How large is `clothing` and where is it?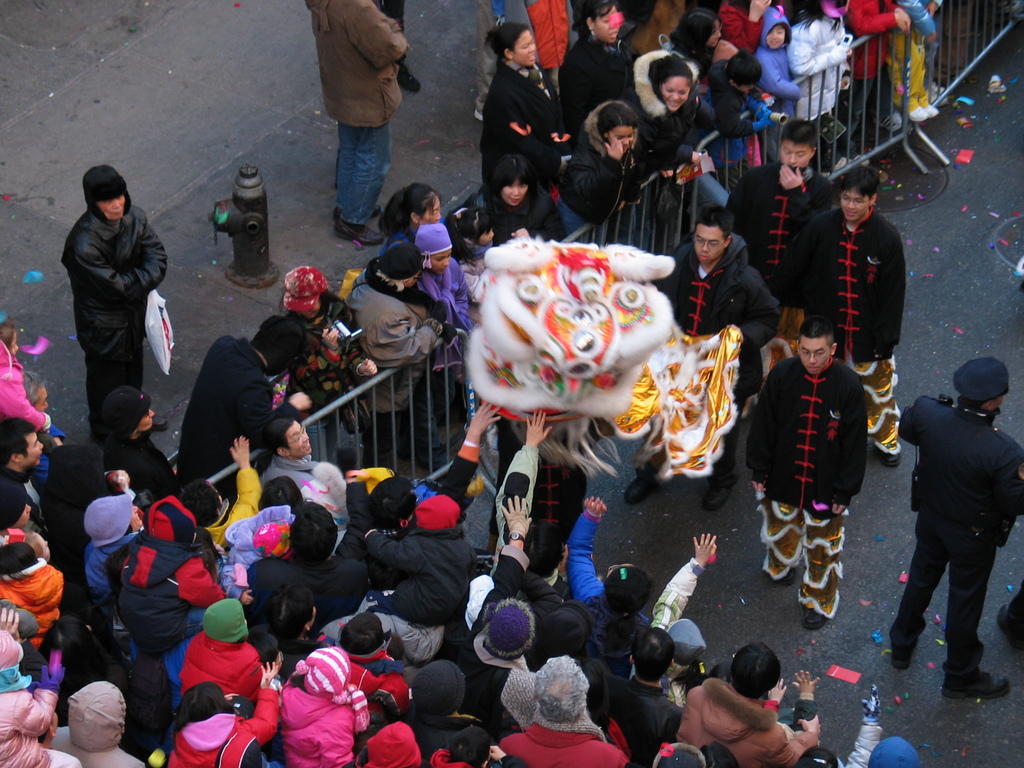
Bounding box: region(313, 0, 404, 236).
